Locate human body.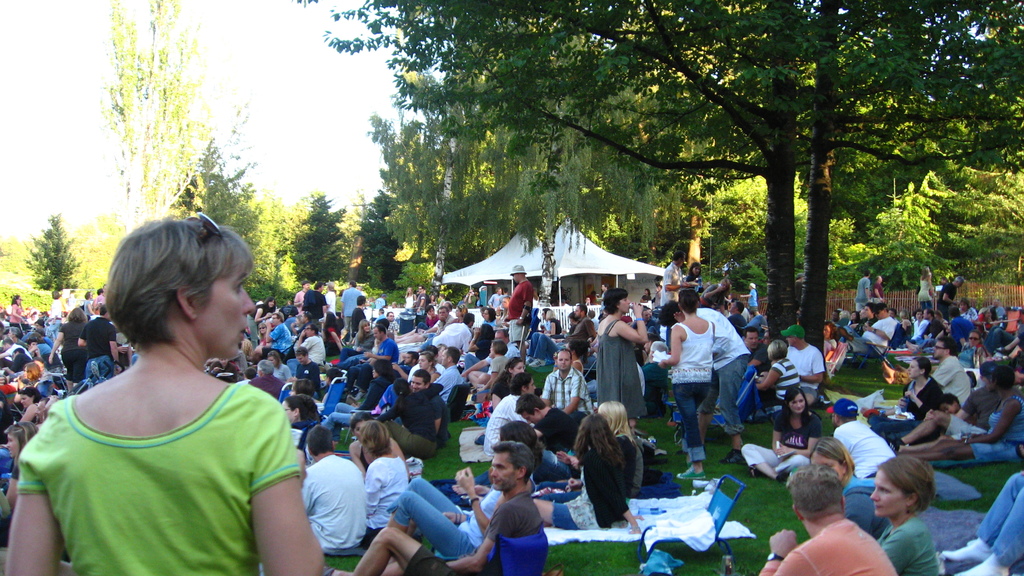
Bounding box: <box>602,314,644,425</box>.
